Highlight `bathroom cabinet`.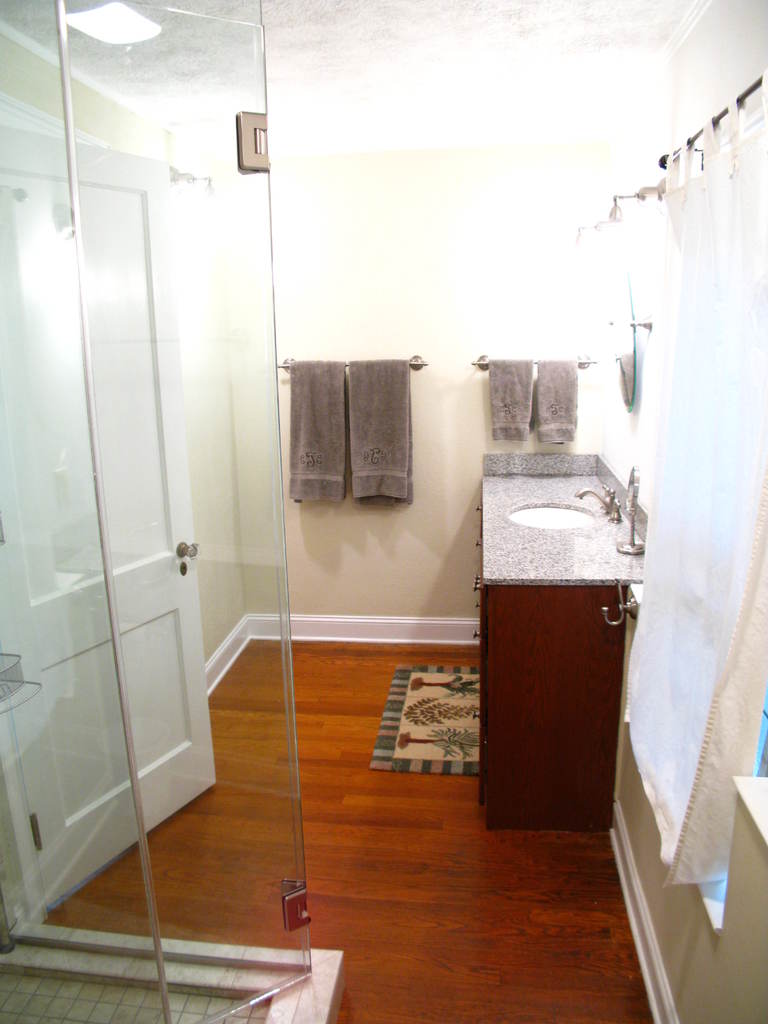
Highlighted region: locate(474, 468, 633, 836).
